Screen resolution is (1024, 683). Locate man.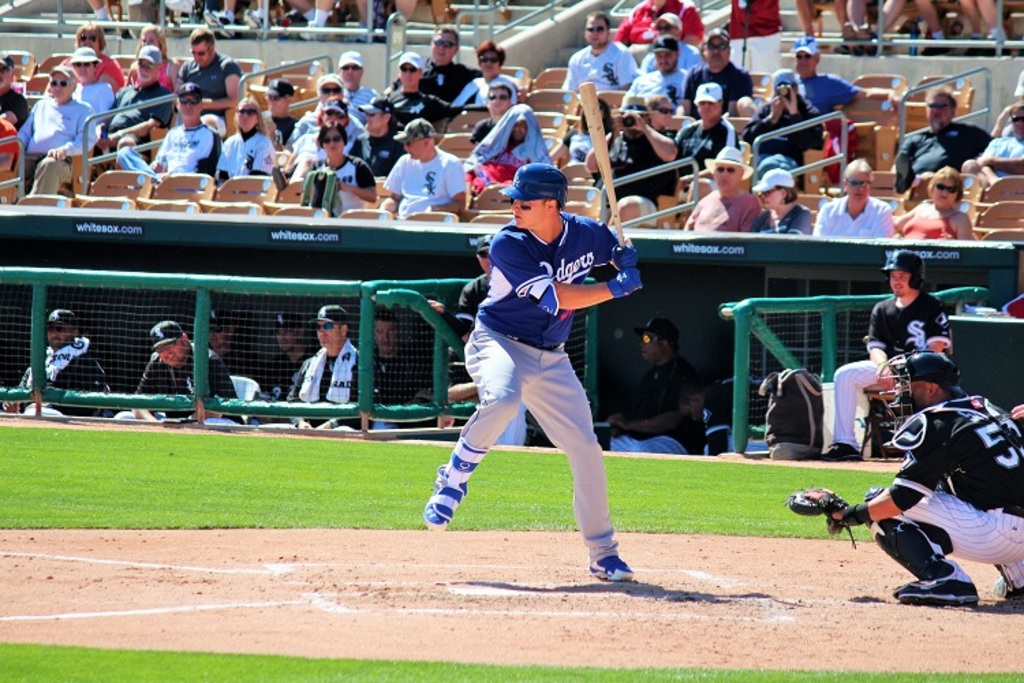
Rect(363, 306, 434, 430).
